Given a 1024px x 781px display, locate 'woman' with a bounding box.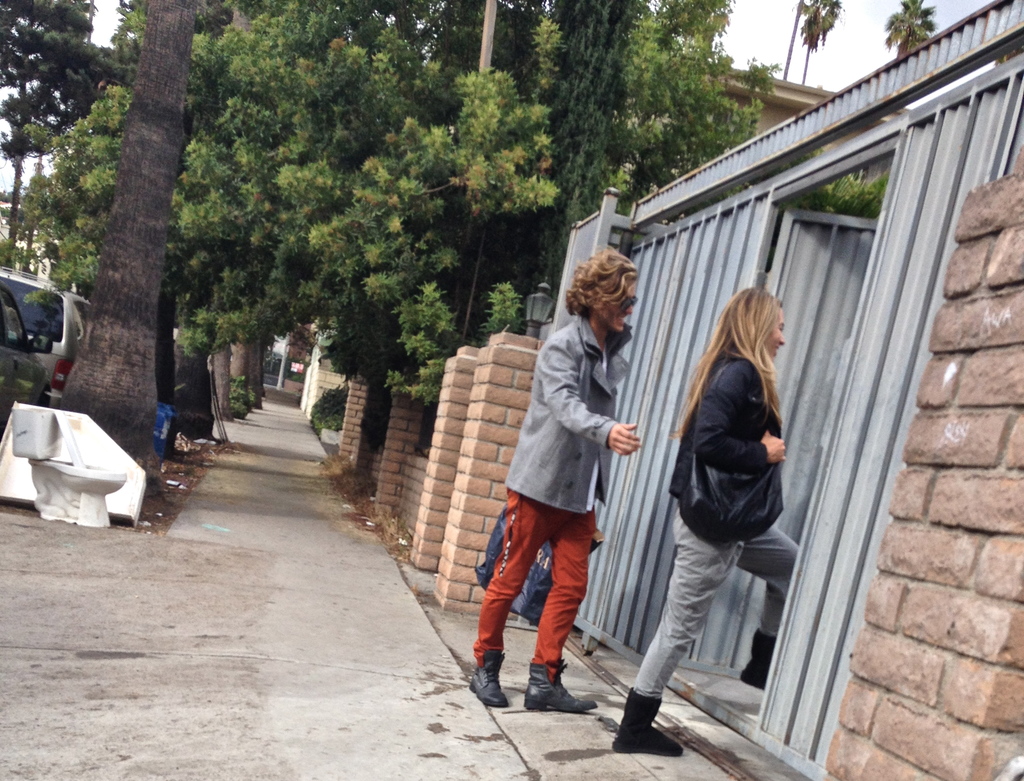
Located: left=625, top=261, right=803, bottom=746.
